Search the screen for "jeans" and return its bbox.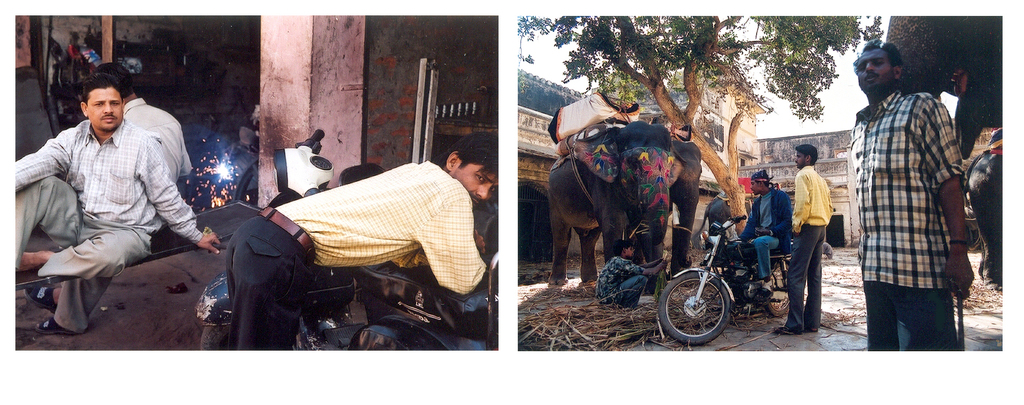
Found: {"x1": 46, "y1": 274, "x2": 116, "y2": 324}.
